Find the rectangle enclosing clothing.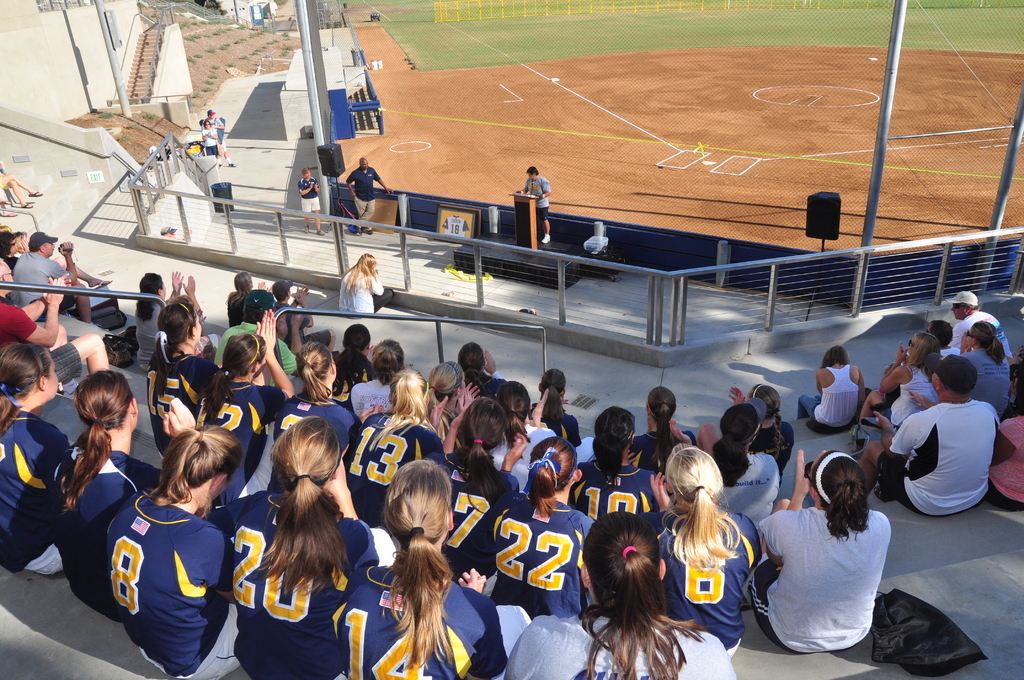
x1=91, y1=490, x2=259, y2=679.
